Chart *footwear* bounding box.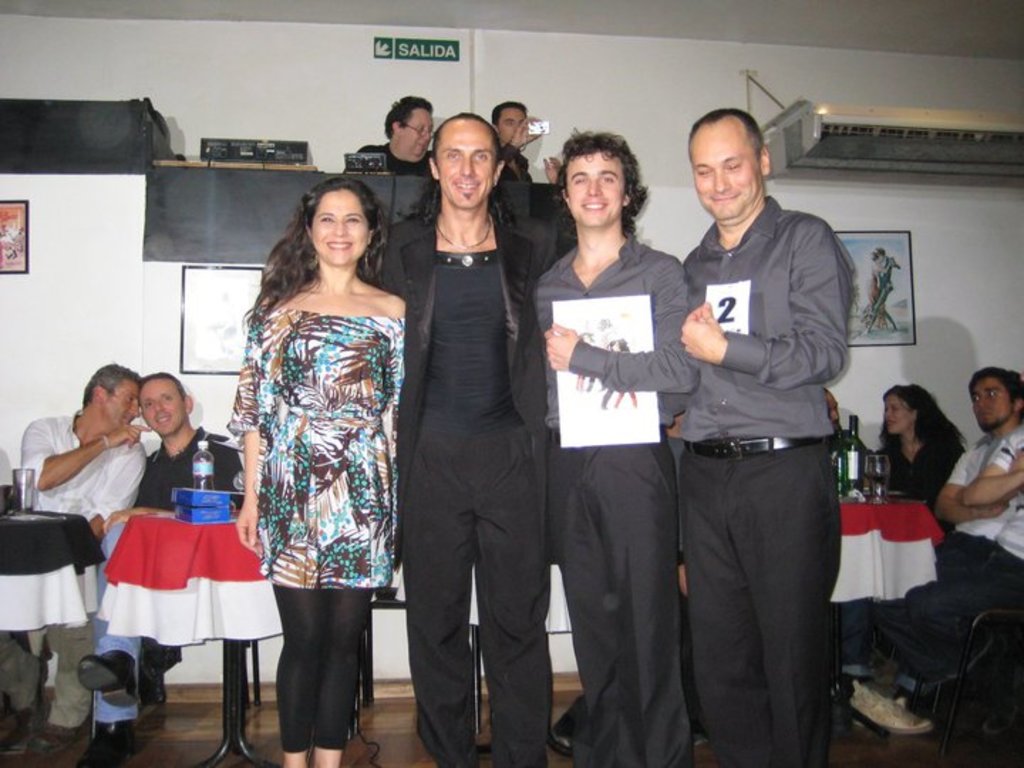
Charted: (left=75, top=653, right=139, bottom=708).
